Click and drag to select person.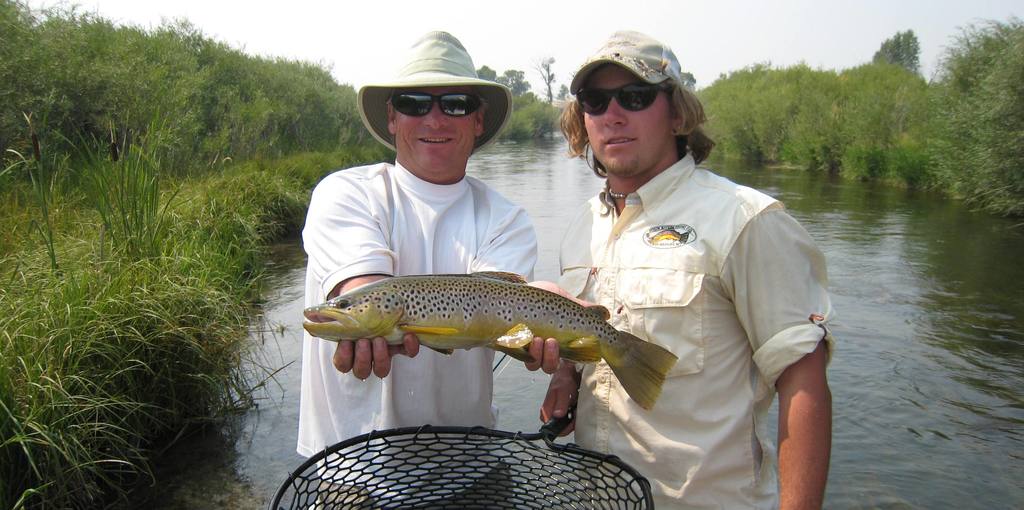
Selection: (left=299, top=31, right=536, bottom=509).
